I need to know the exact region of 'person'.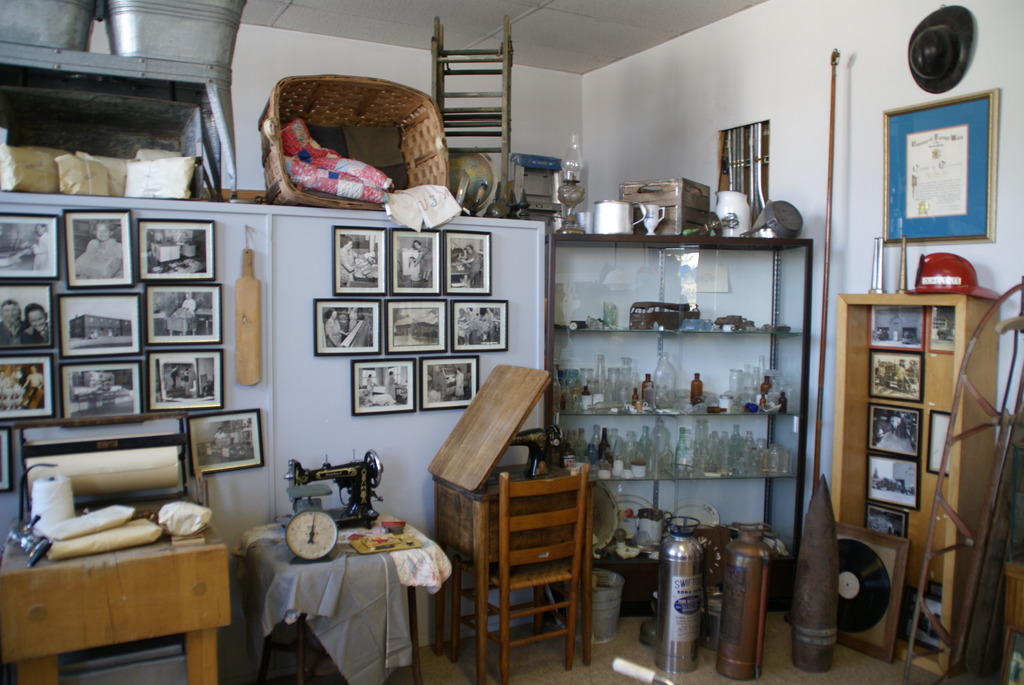
Region: left=28, top=224, right=53, bottom=264.
